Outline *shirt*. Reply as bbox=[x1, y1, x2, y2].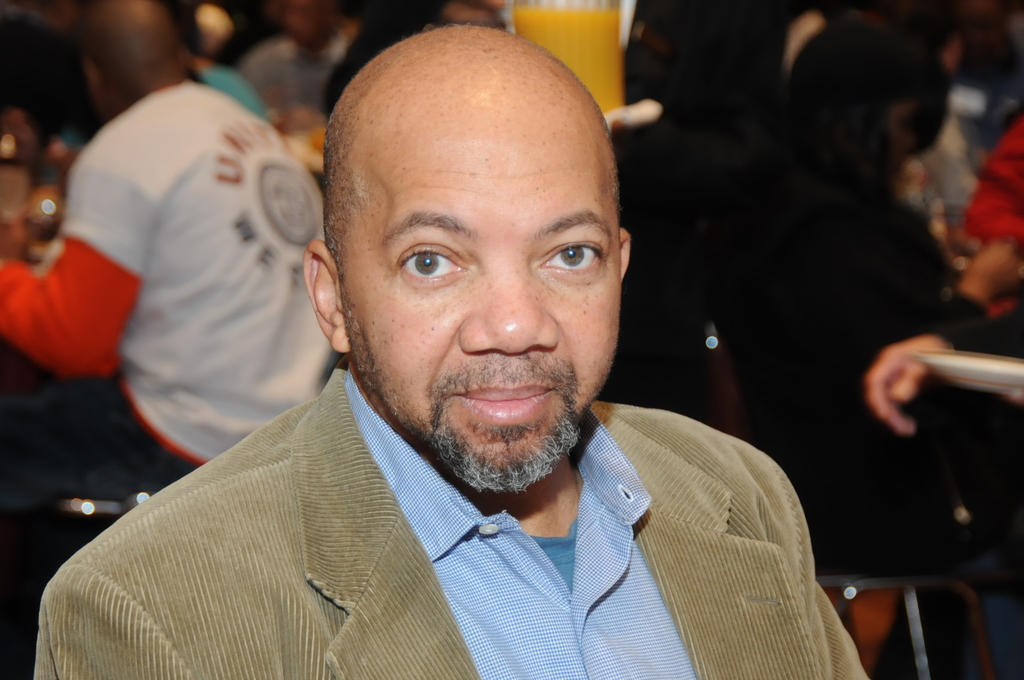
bbox=[343, 368, 694, 679].
